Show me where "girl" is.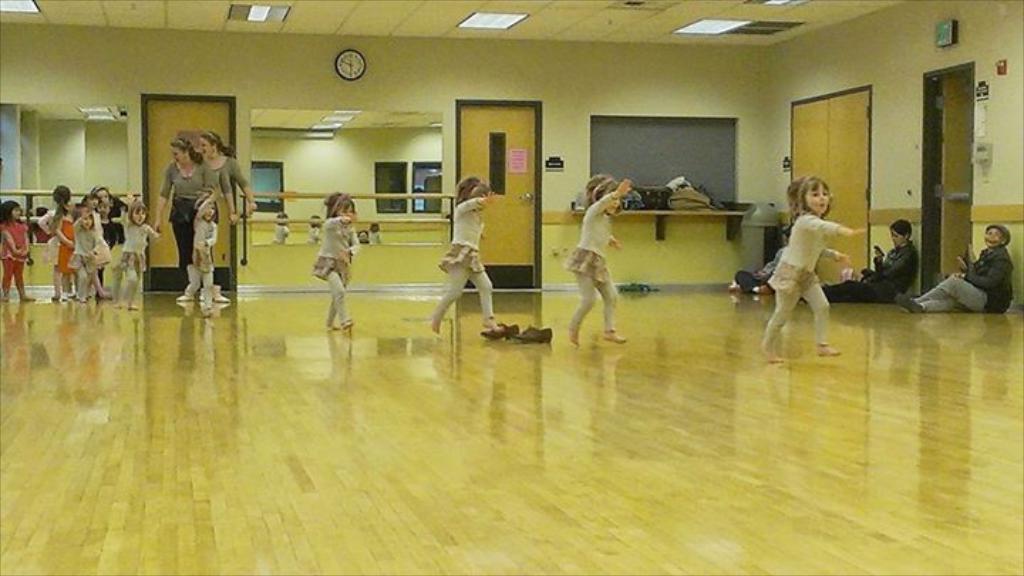
"girl" is at pyautogui.locateOnScreen(182, 185, 219, 314).
